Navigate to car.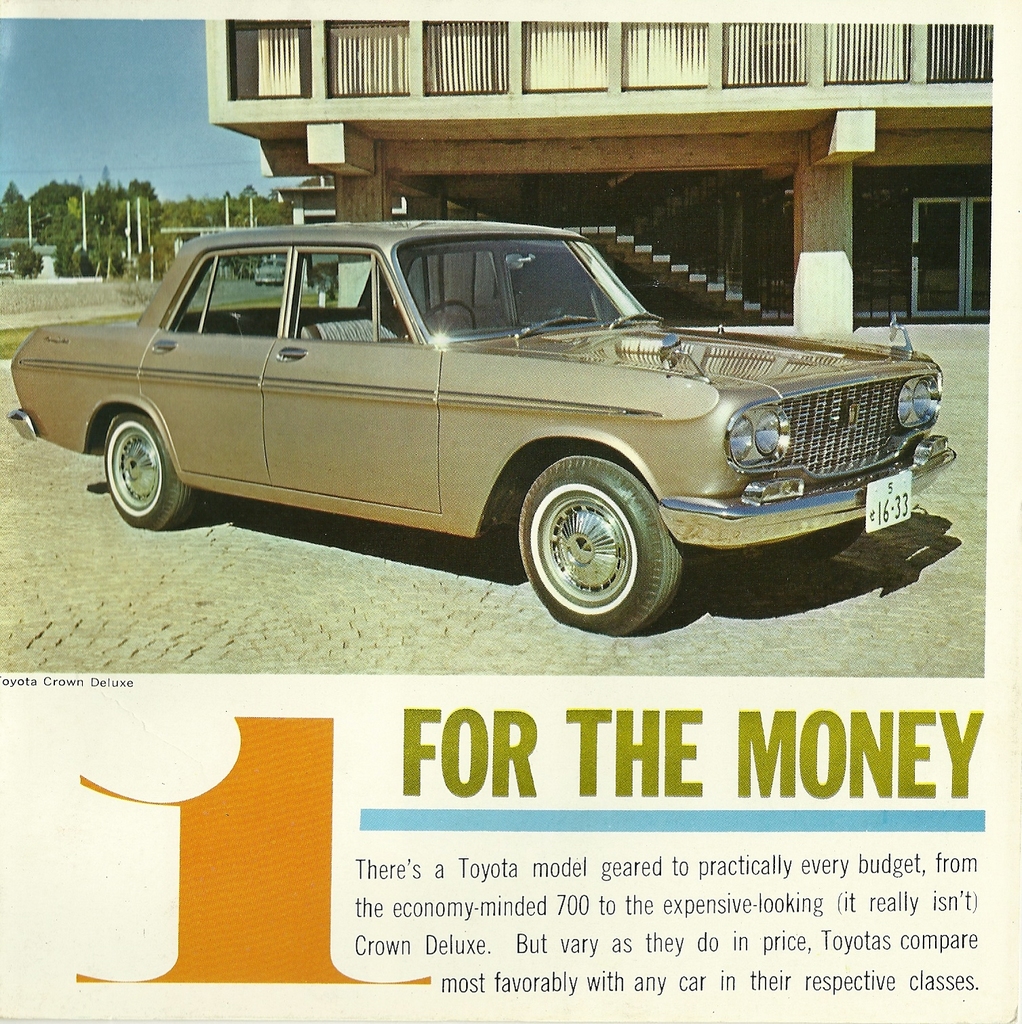
Navigation target: BBox(51, 199, 1002, 628).
